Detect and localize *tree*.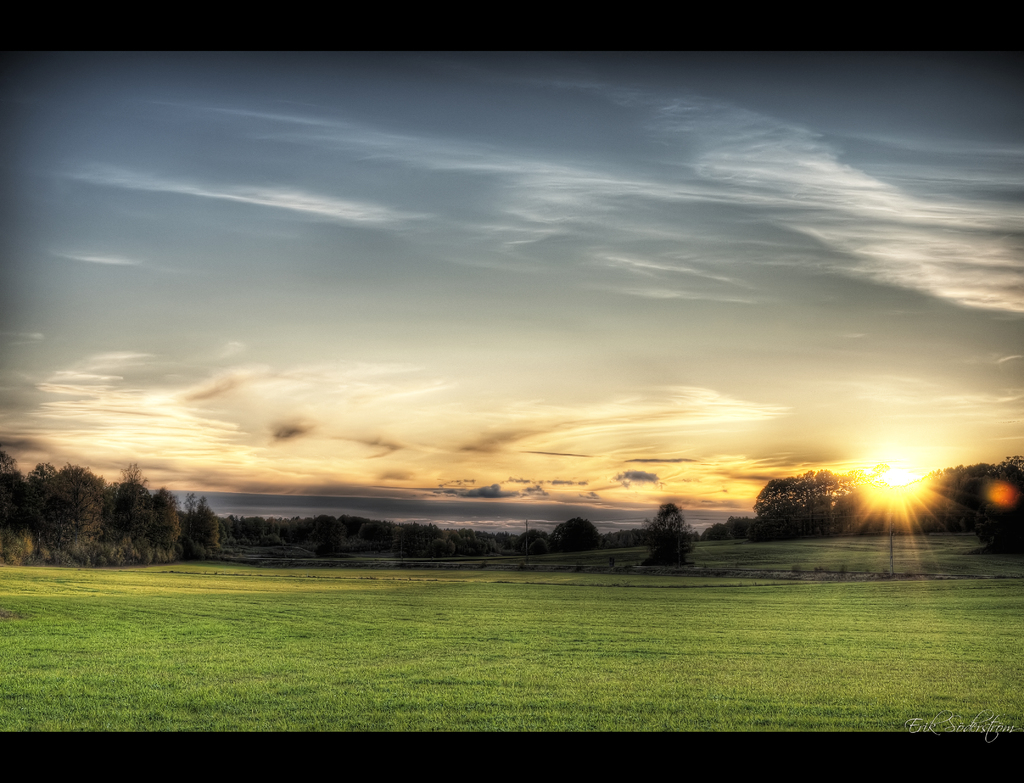
Localized at [x1=515, y1=528, x2=547, y2=552].
